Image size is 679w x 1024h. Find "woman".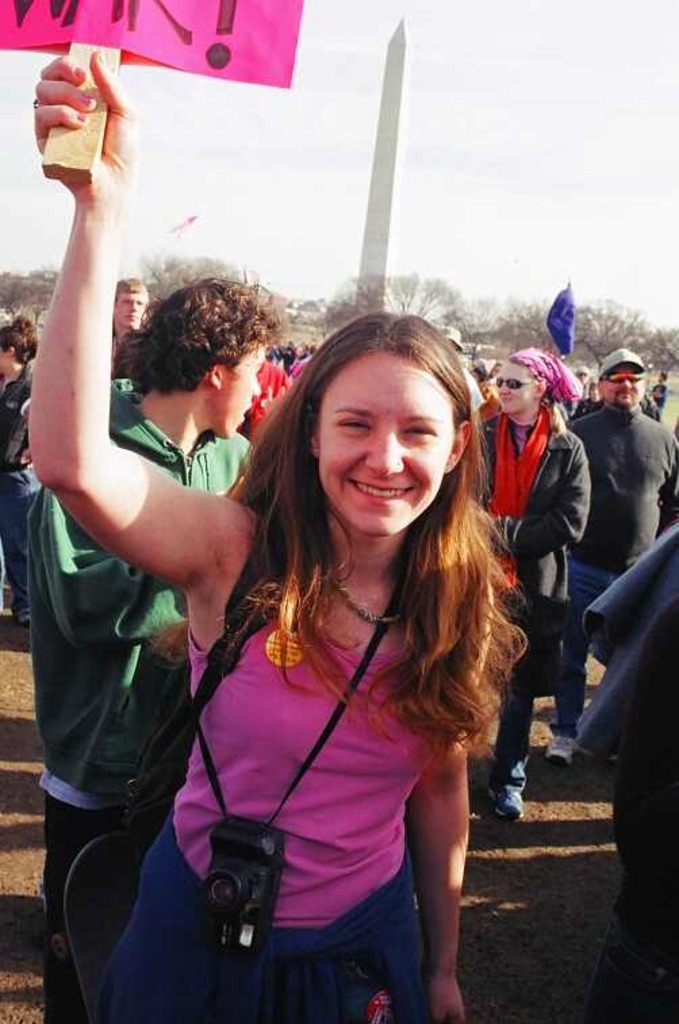
0/306/42/629.
